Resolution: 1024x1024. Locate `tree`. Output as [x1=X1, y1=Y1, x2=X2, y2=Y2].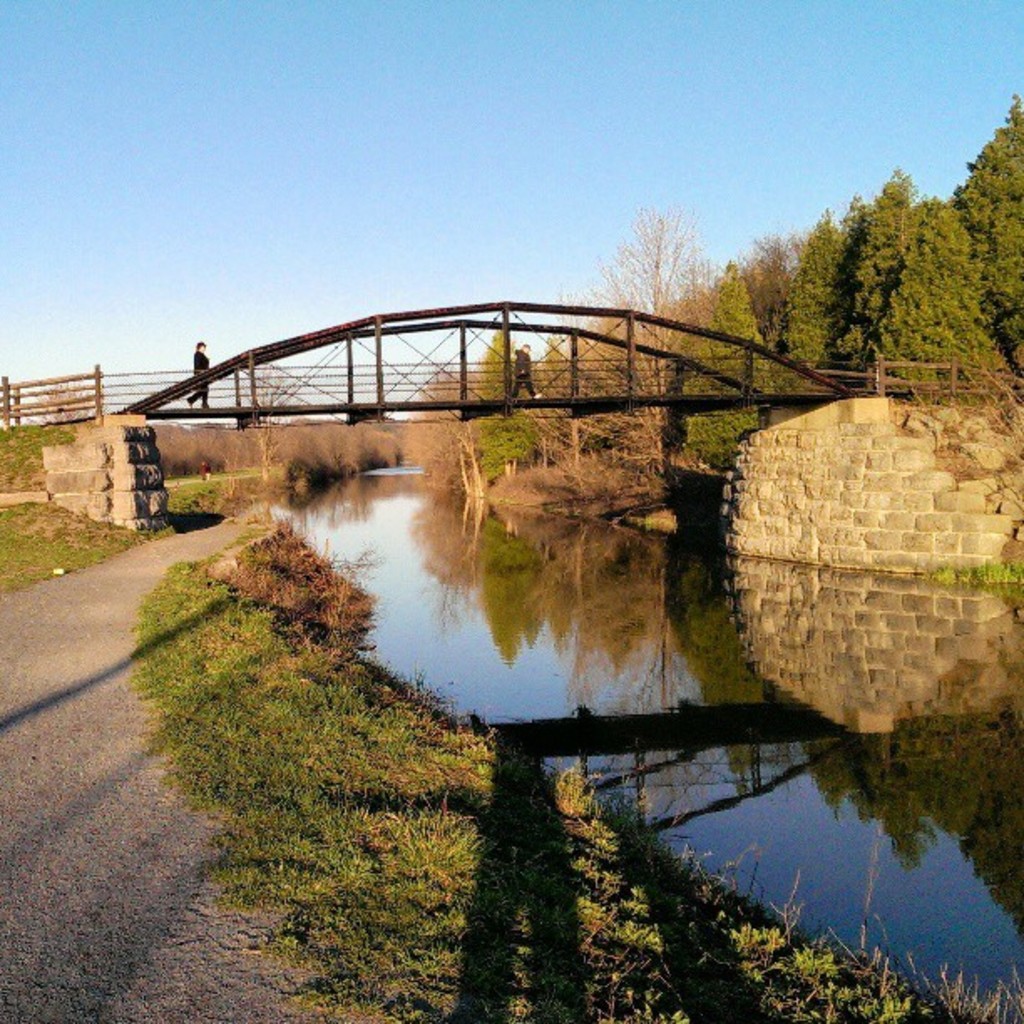
[x1=957, y1=94, x2=1022, y2=378].
